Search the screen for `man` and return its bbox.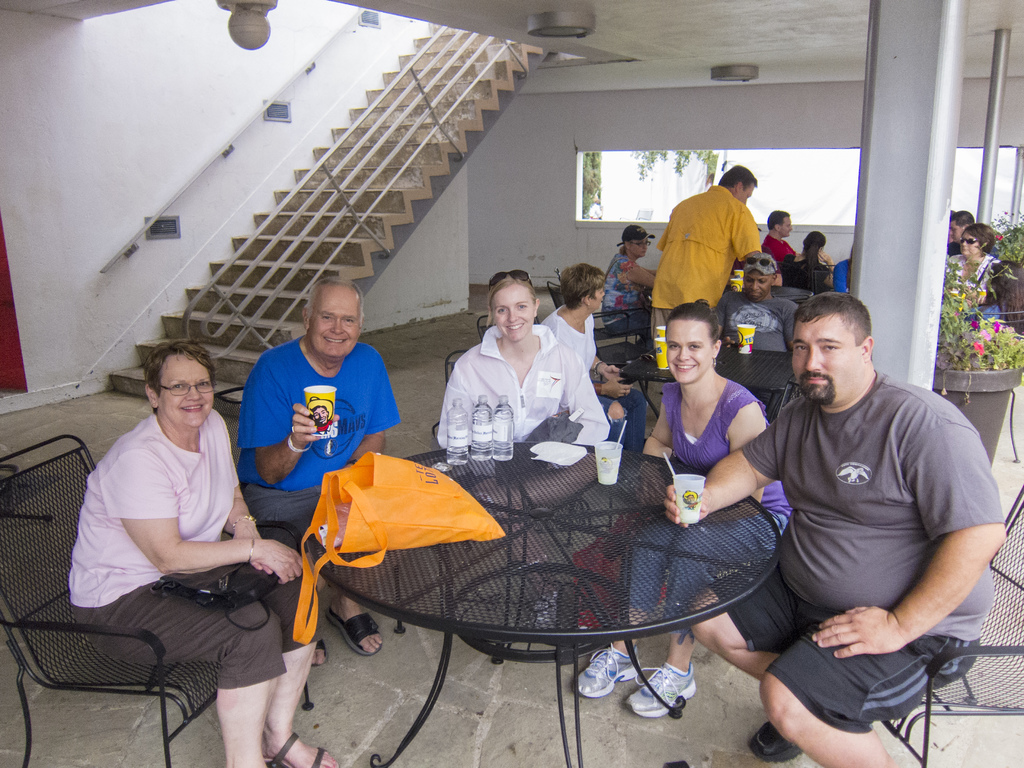
Found: x1=759, y1=203, x2=799, y2=265.
